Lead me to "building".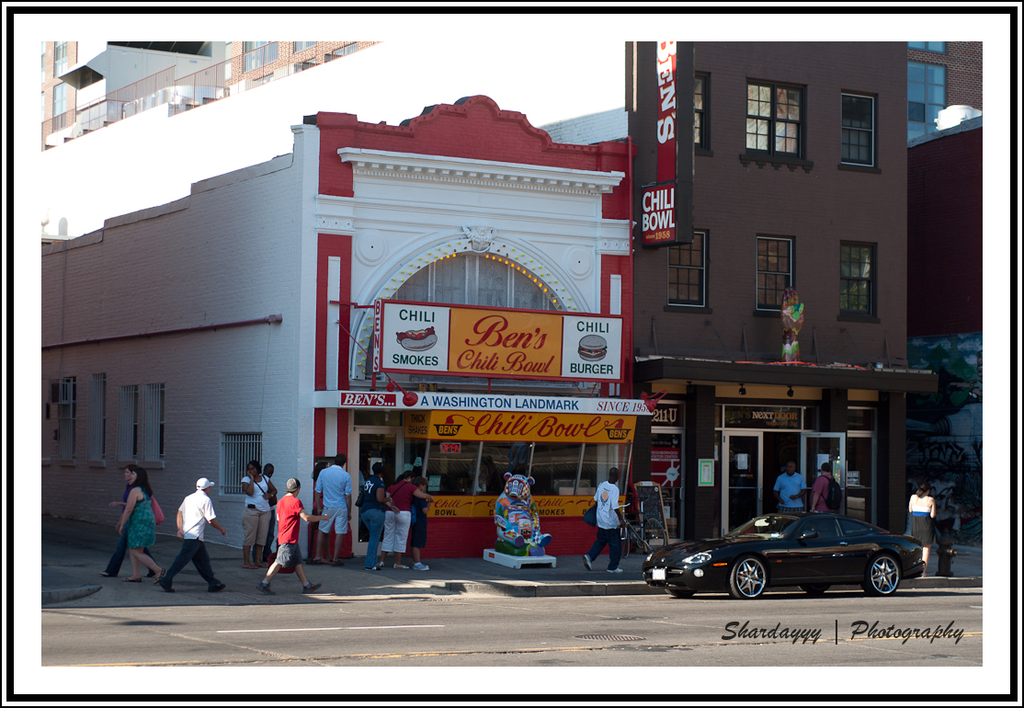
Lead to left=42, top=97, right=663, bottom=556.
